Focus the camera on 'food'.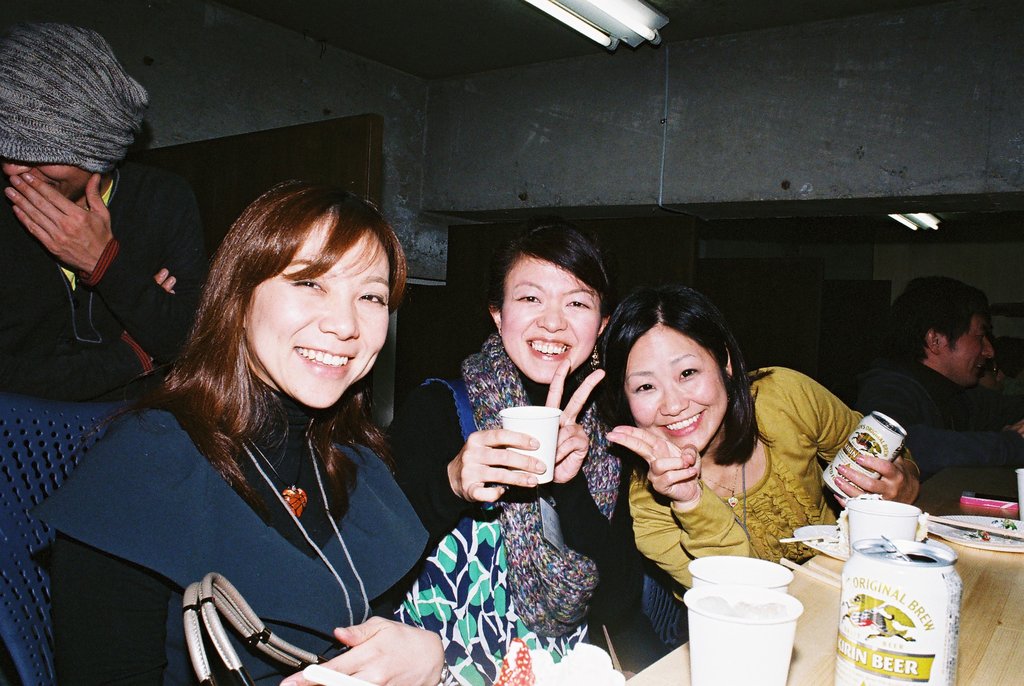
Focus region: <bbox>832, 490, 929, 556</bbox>.
